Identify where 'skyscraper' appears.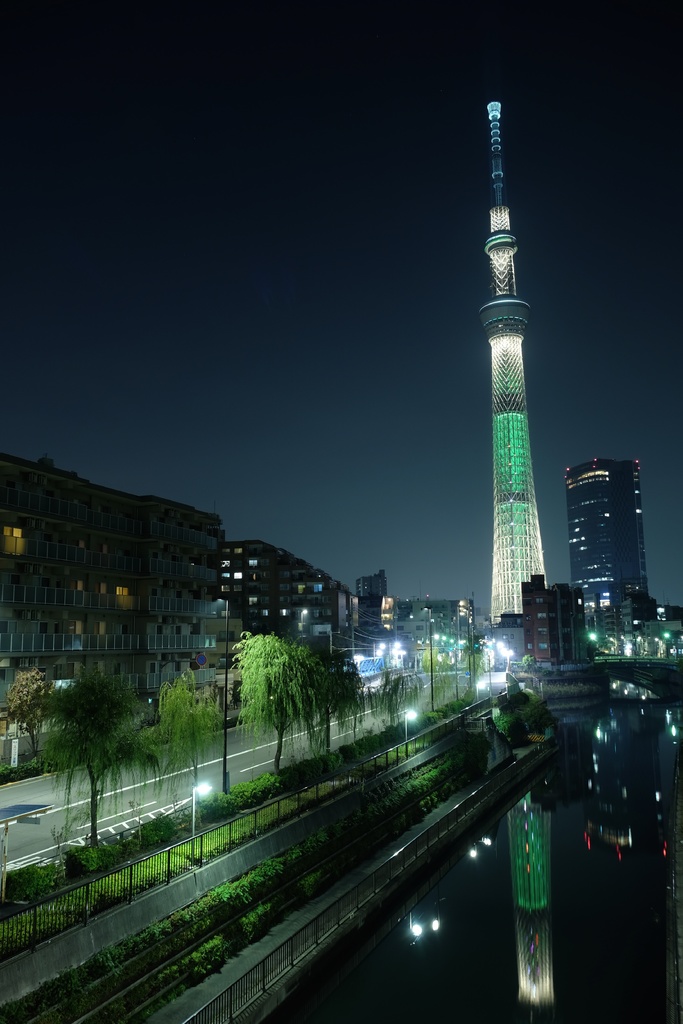
Appears at box(355, 573, 393, 634).
